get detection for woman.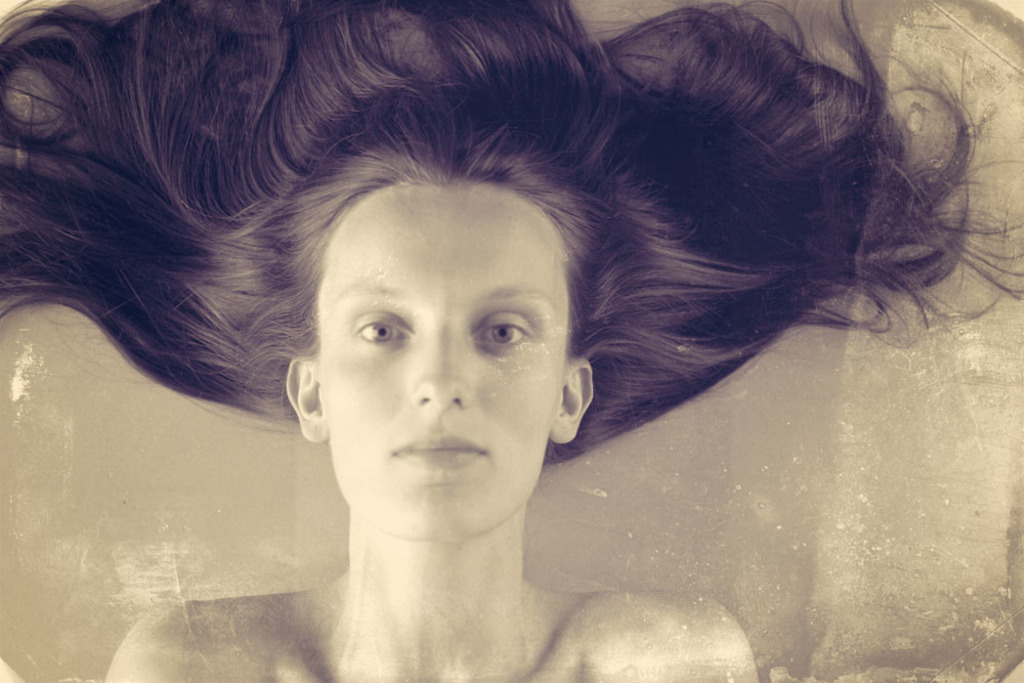
Detection: (x1=19, y1=23, x2=945, y2=682).
